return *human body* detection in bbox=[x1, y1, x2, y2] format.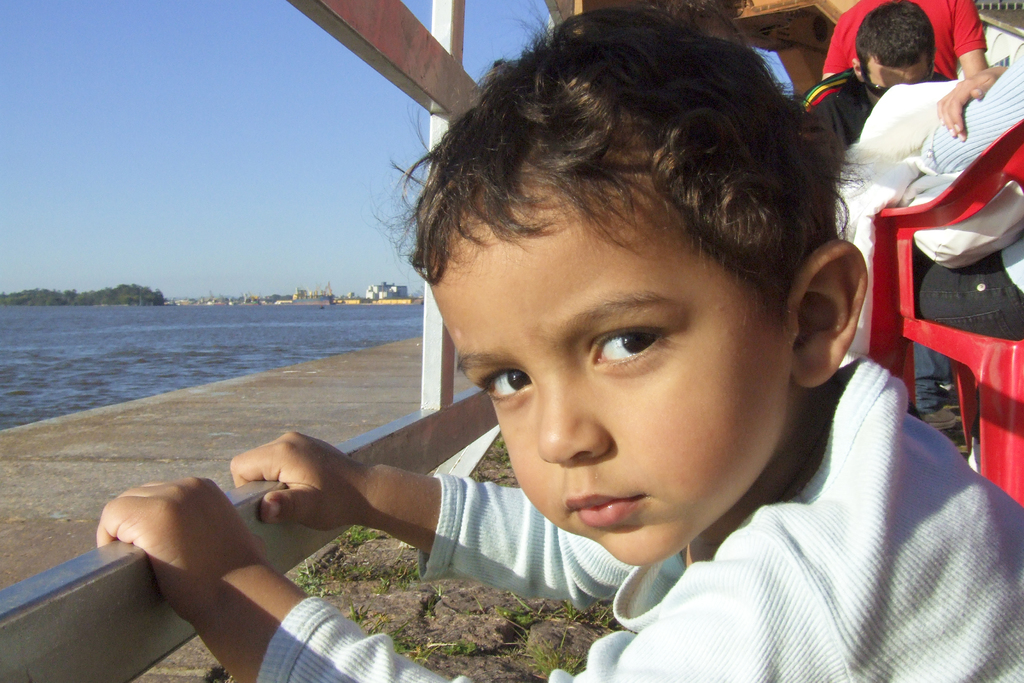
bbox=[804, 0, 950, 145].
